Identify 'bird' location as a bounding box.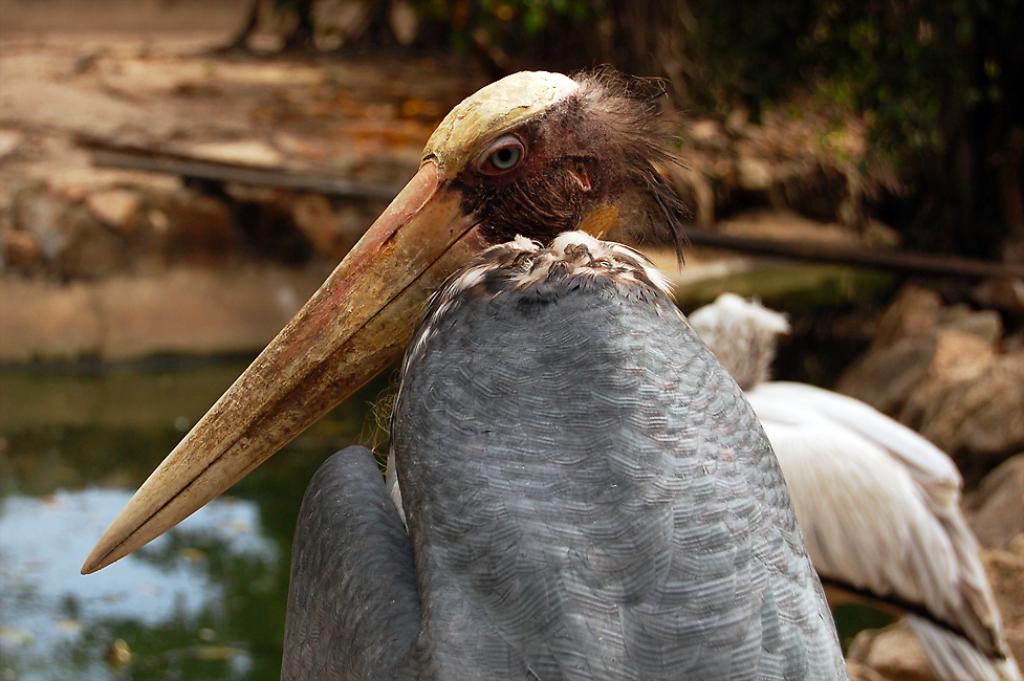
x1=684 y1=285 x2=1021 y2=680.
